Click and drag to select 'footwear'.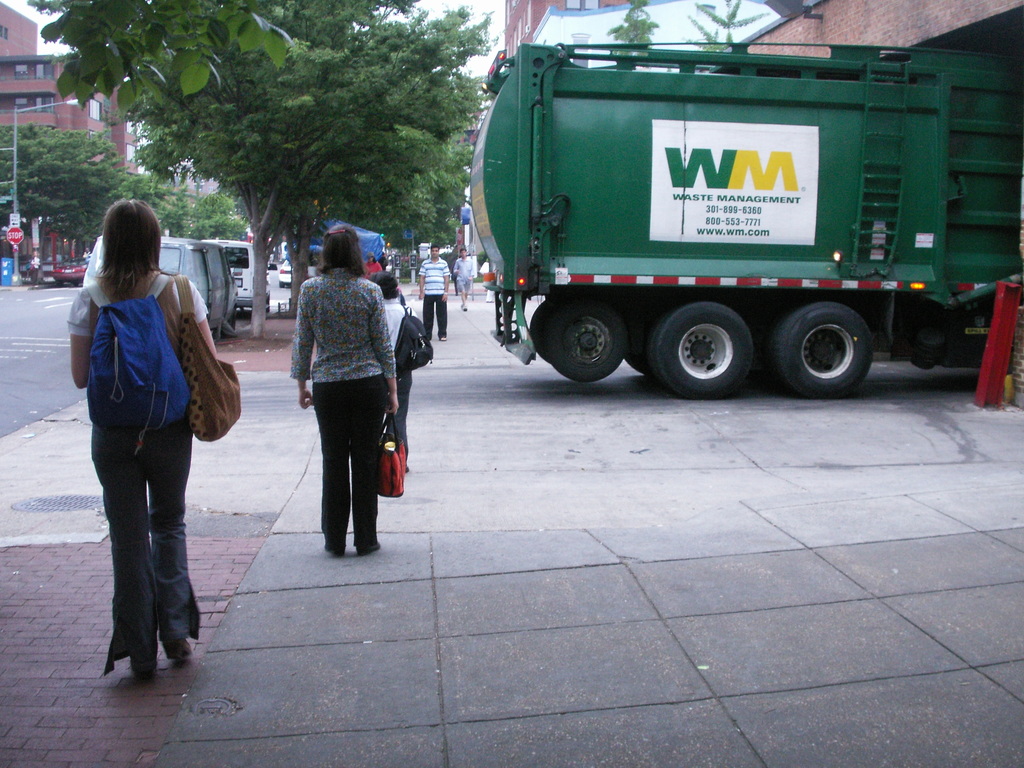
Selection: [x1=160, y1=637, x2=193, y2=662].
